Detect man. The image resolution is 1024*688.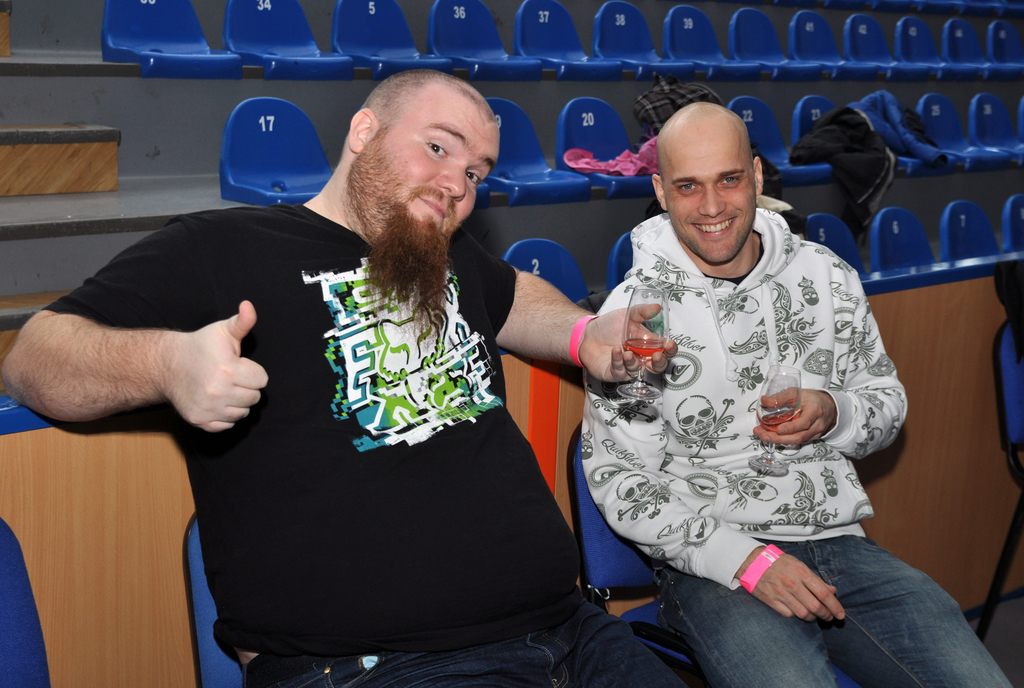
[577, 102, 1015, 687].
